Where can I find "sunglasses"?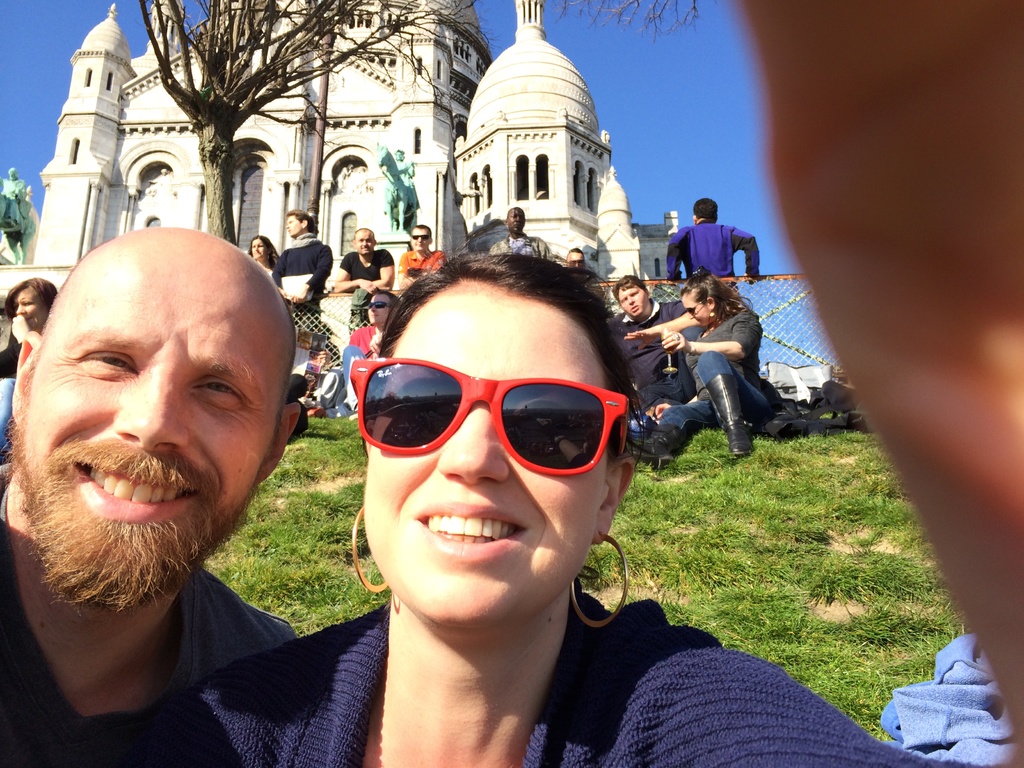
You can find it at <bbox>687, 297, 707, 318</bbox>.
